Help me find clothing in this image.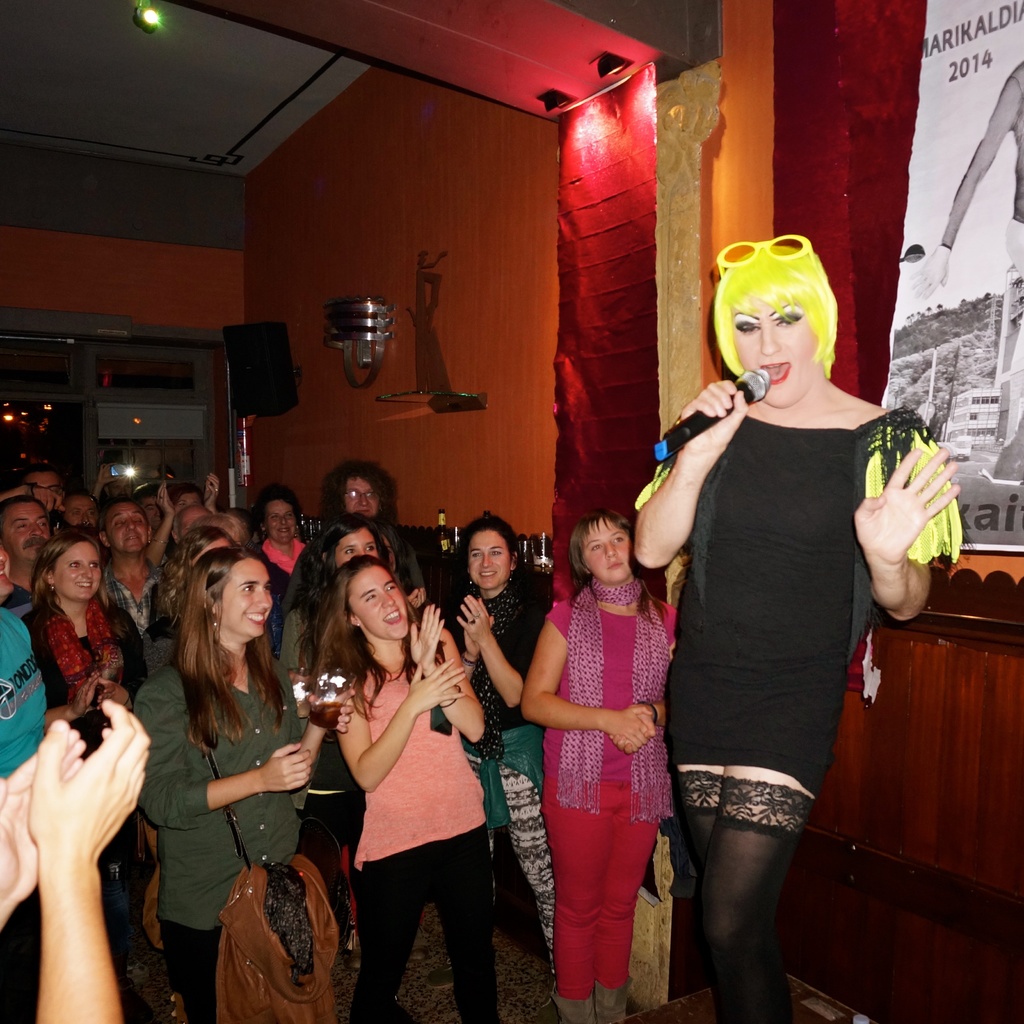
Found it: bbox(130, 641, 310, 938).
